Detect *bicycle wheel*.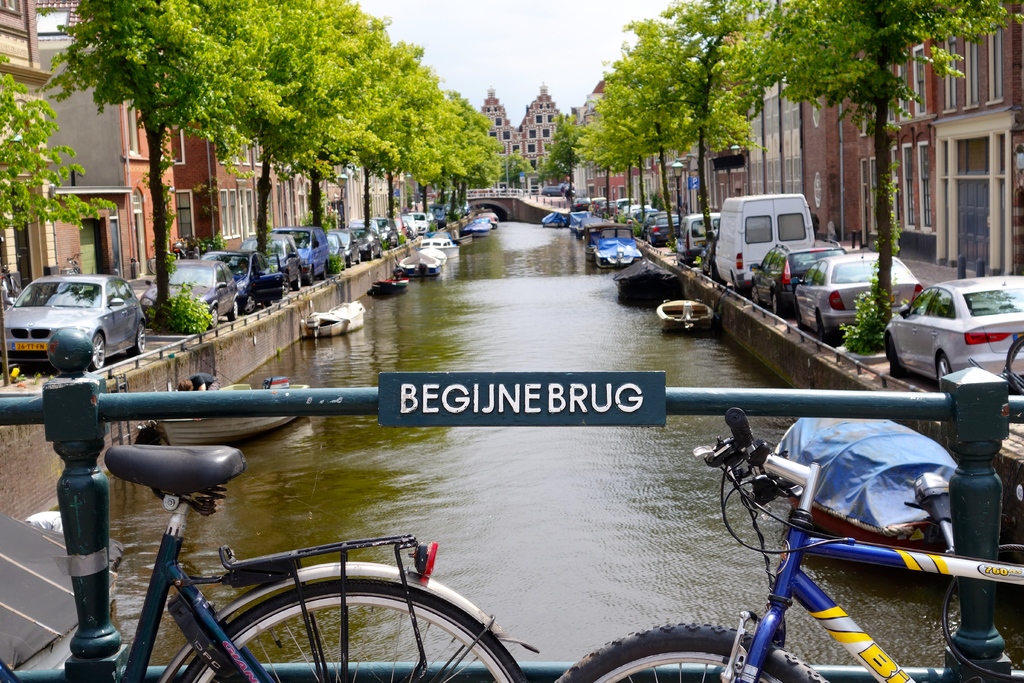
Detected at rect(534, 626, 834, 682).
